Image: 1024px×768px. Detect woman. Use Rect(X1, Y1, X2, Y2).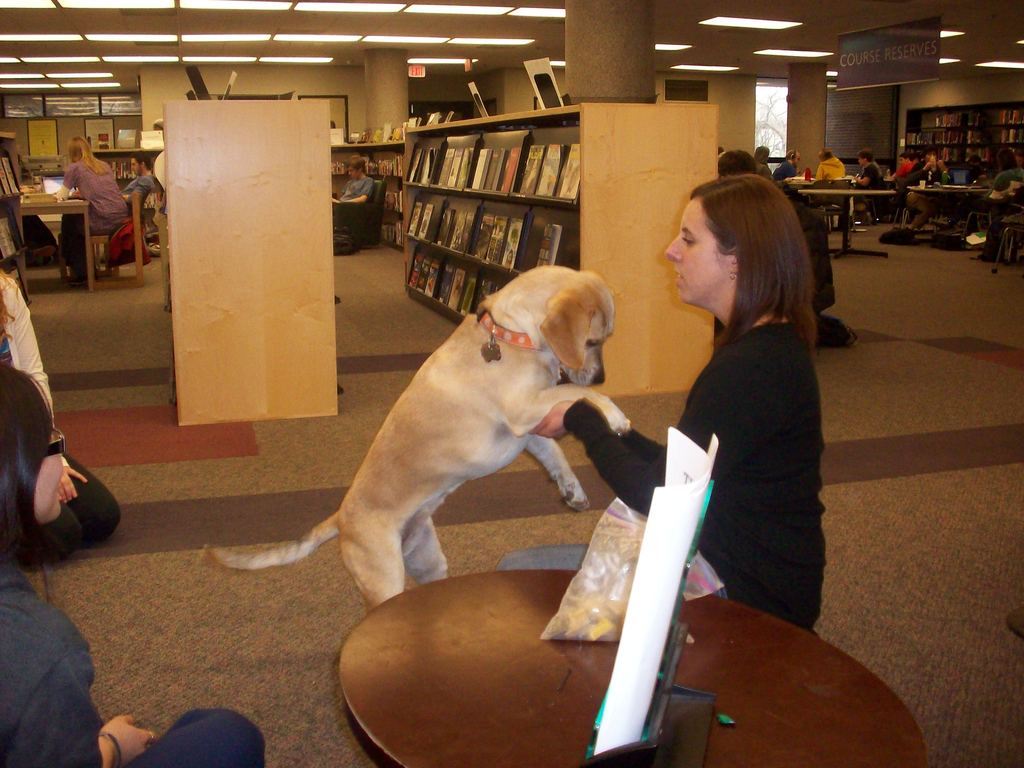
Rect(0, 254, 129, 566).
